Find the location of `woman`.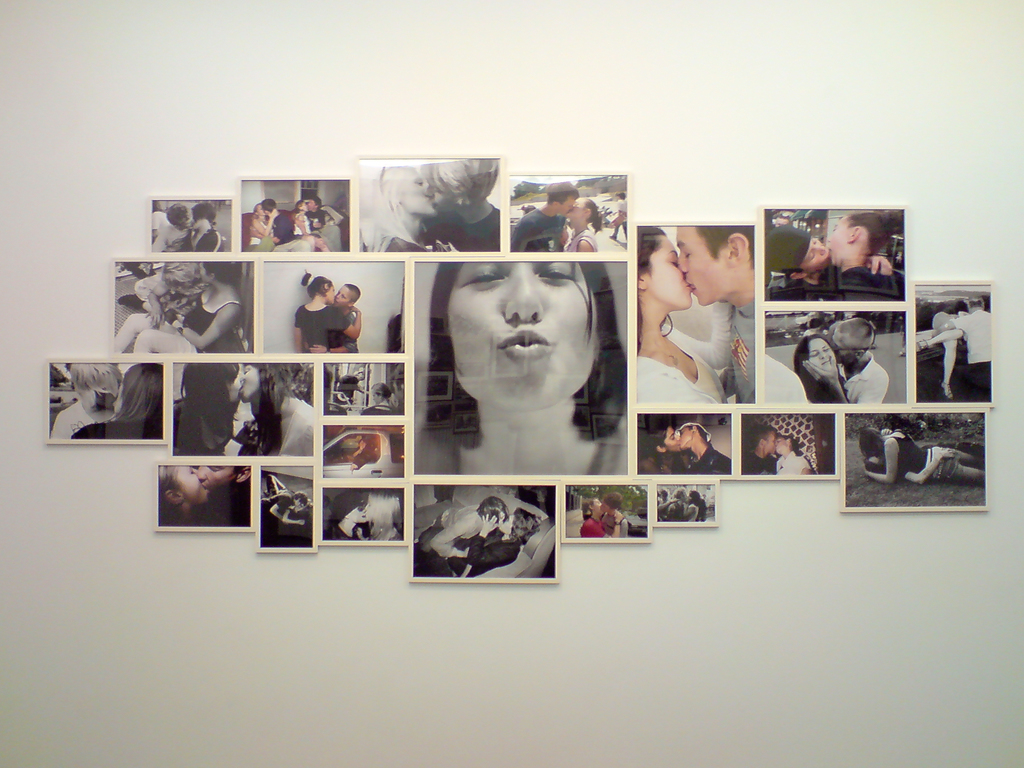
Location: l=242, t=358, r=316, b=458.
